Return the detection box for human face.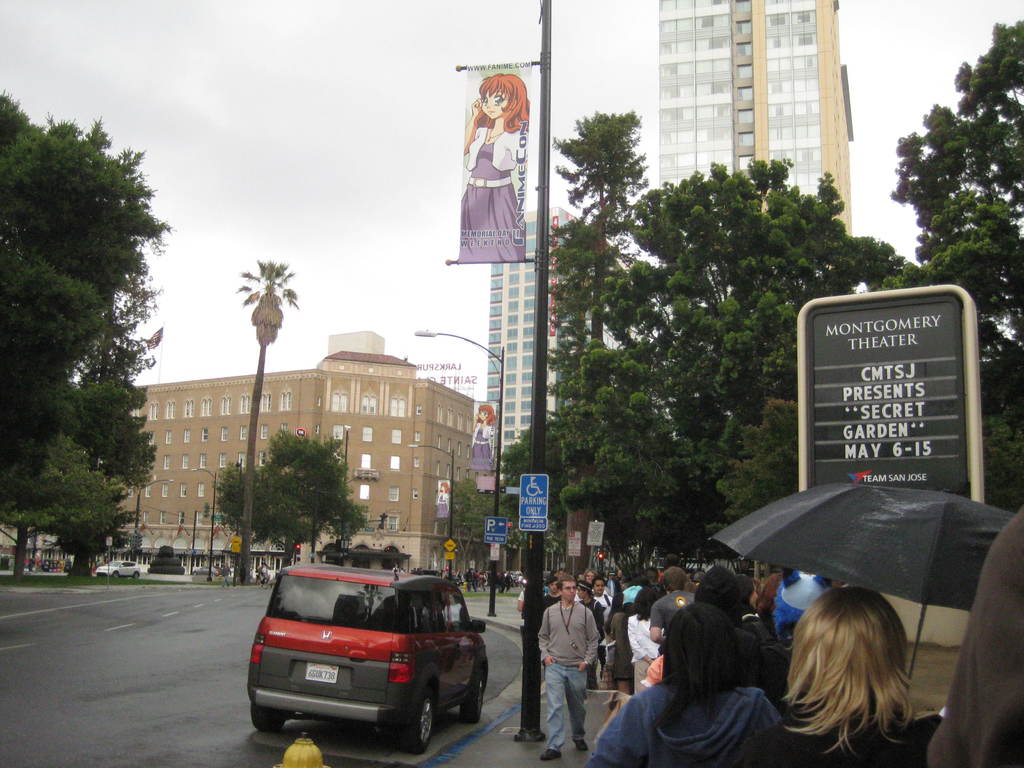
[584, 572, 595, 583].
